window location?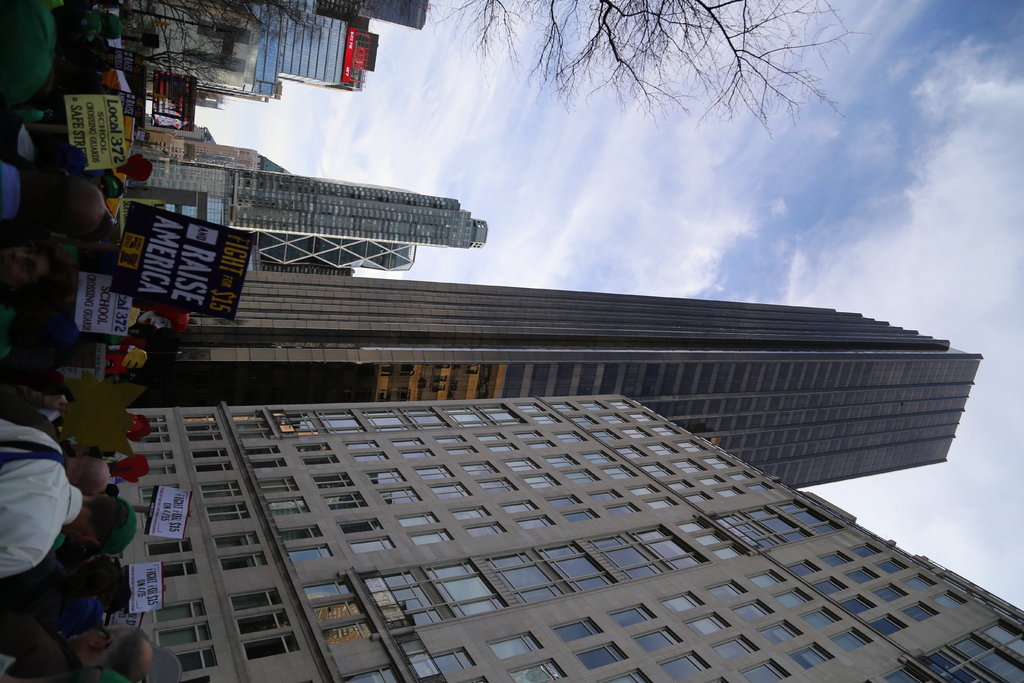
box(707, 581, 739, 601)
